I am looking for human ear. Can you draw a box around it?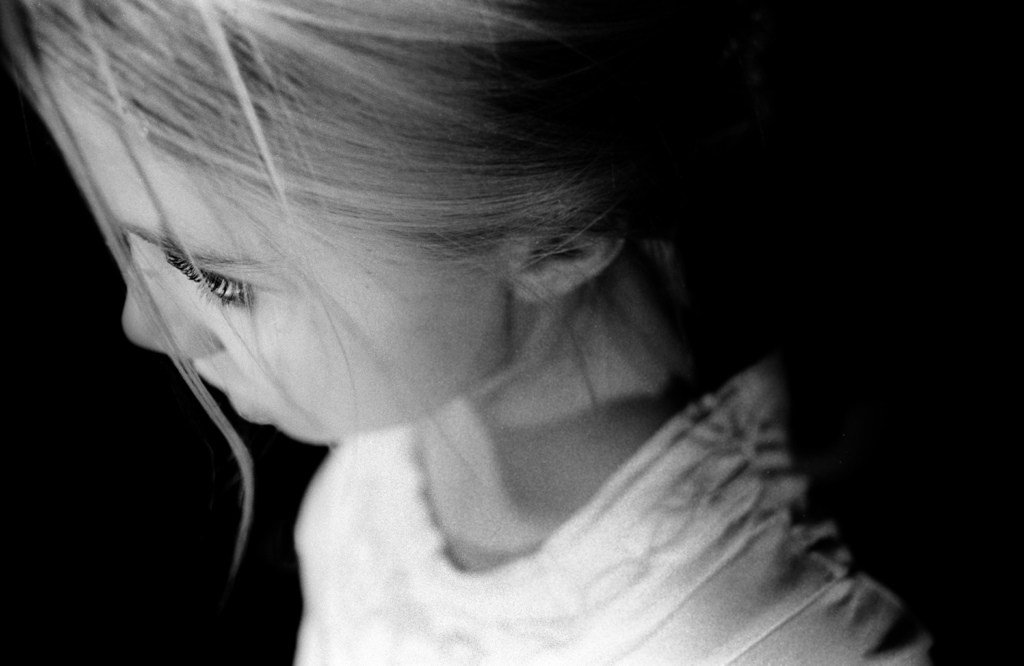
Sure, the bounding box is <box>516,235,619,305</box>.
